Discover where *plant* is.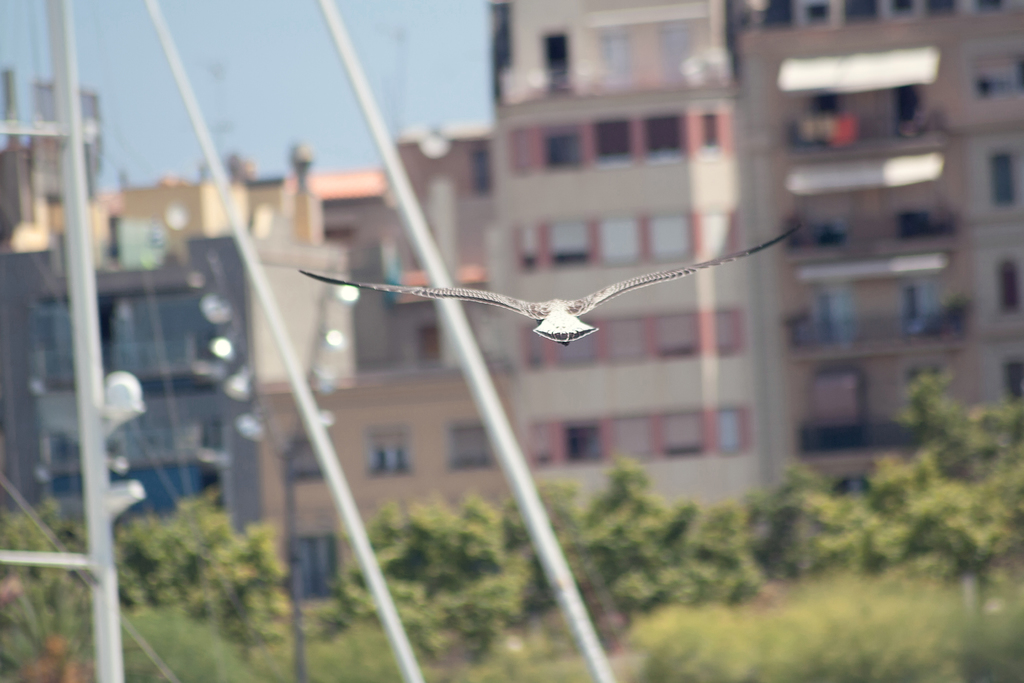
Discovered at x1=932, y1=295, x2=973, y2=327.
